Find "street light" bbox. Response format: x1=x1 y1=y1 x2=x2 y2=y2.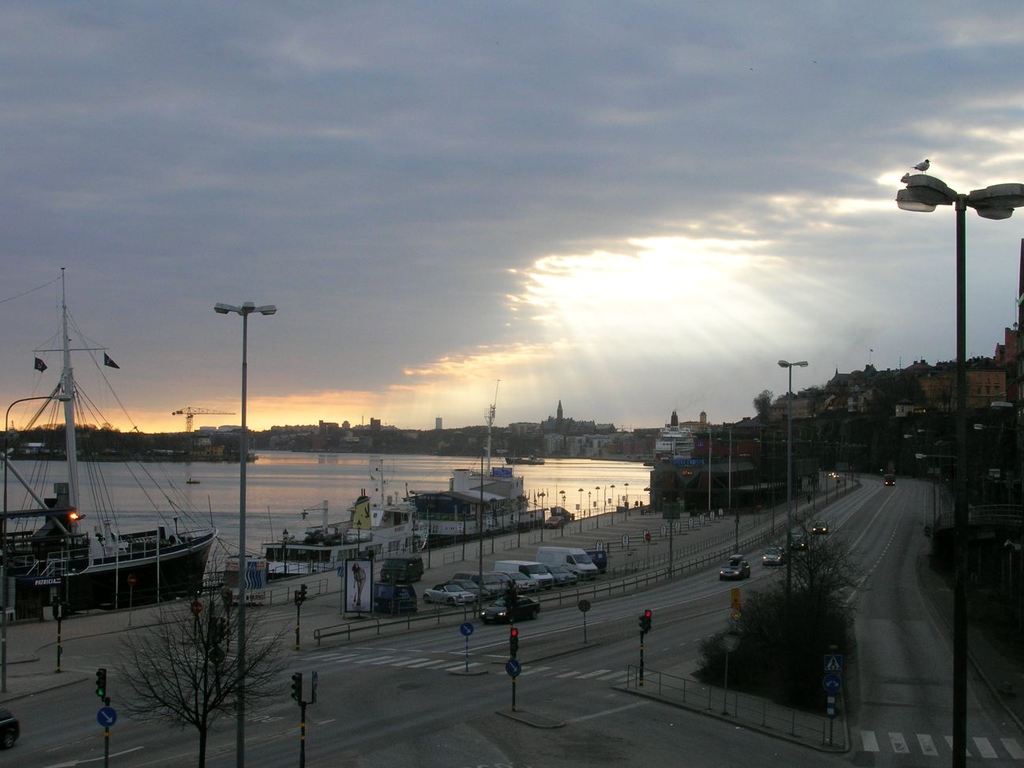
x1=607 y1=484 x2=613 y2=522.
